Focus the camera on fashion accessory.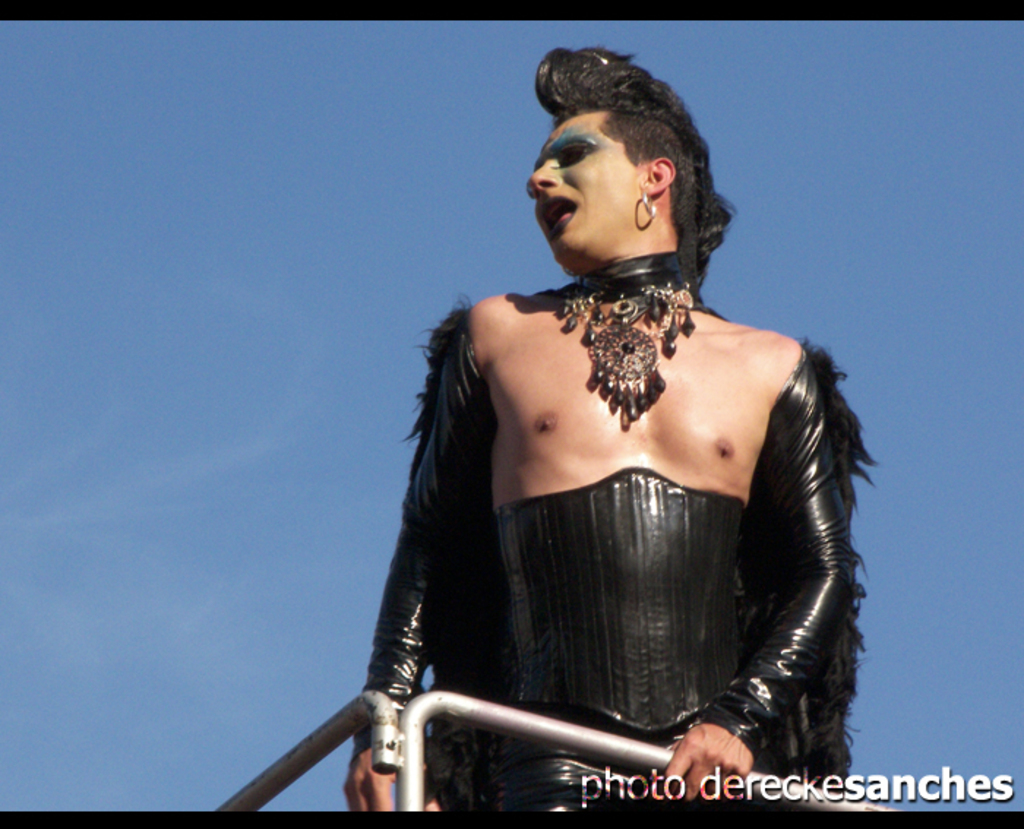
Focus region: locate(639, 186, 660, 222).
